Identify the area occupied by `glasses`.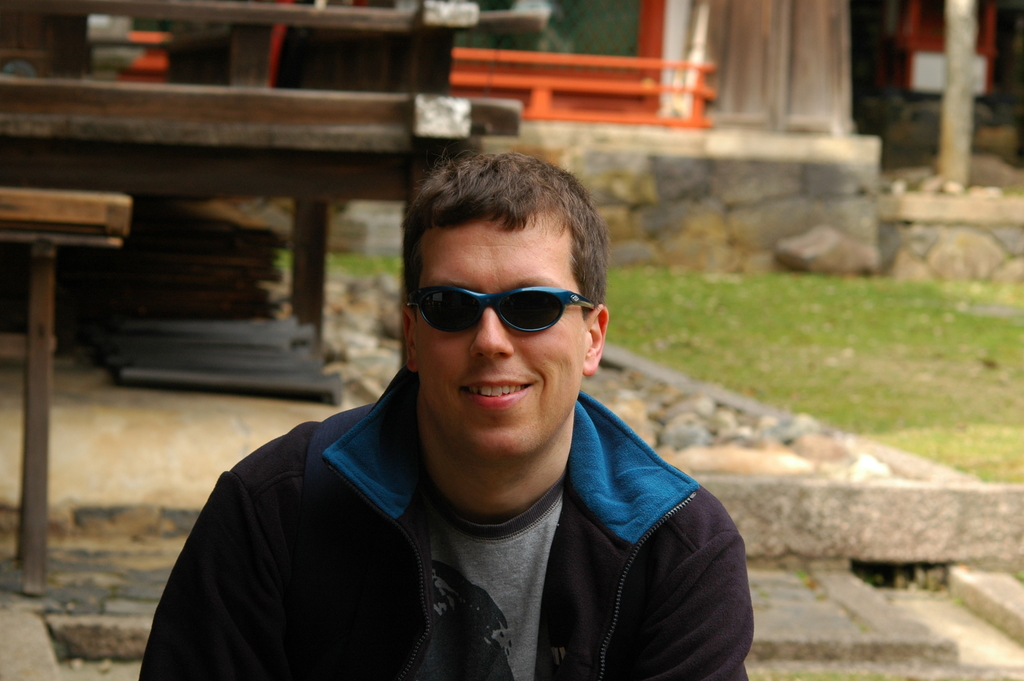
Area: {"x1": 406, "y1": 288, "x2": 596, "y2": 332}.
